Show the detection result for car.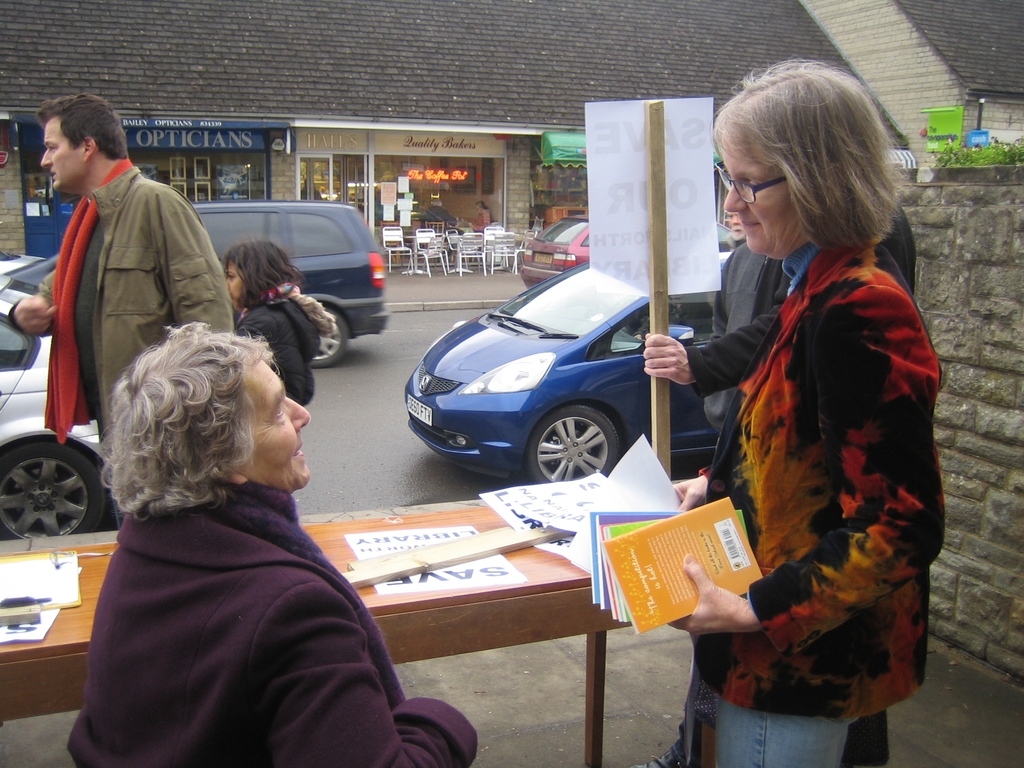
locate(391, 257, 704, 495).
